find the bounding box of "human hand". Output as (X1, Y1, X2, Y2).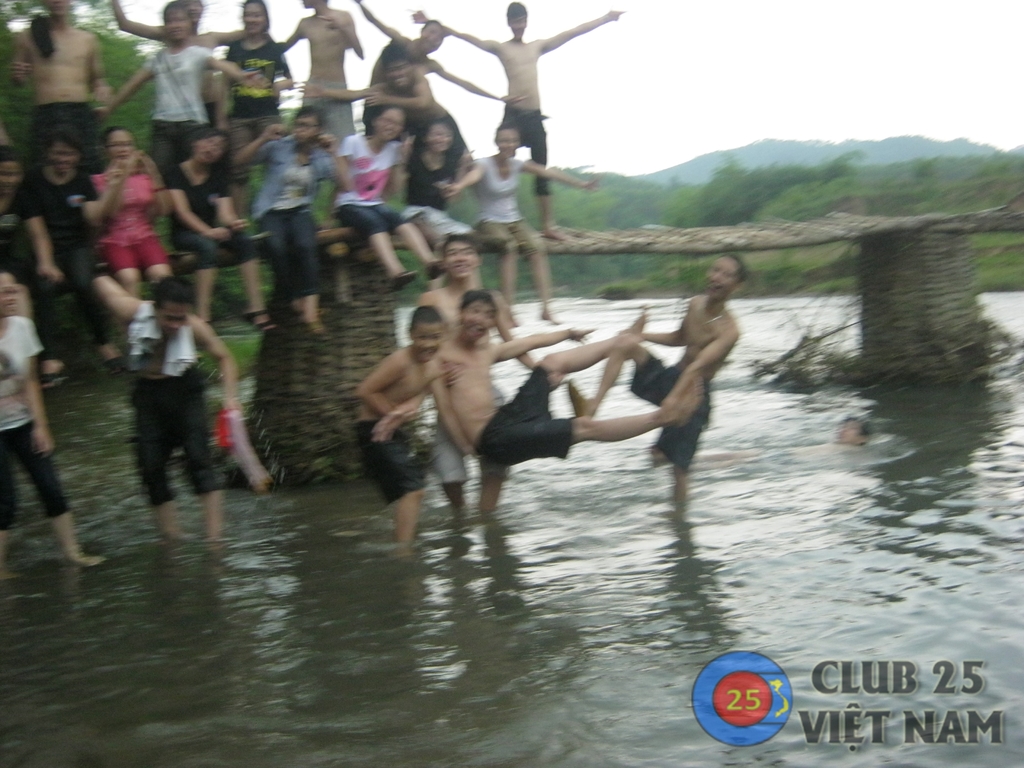
(360, 90, 387, 111).
